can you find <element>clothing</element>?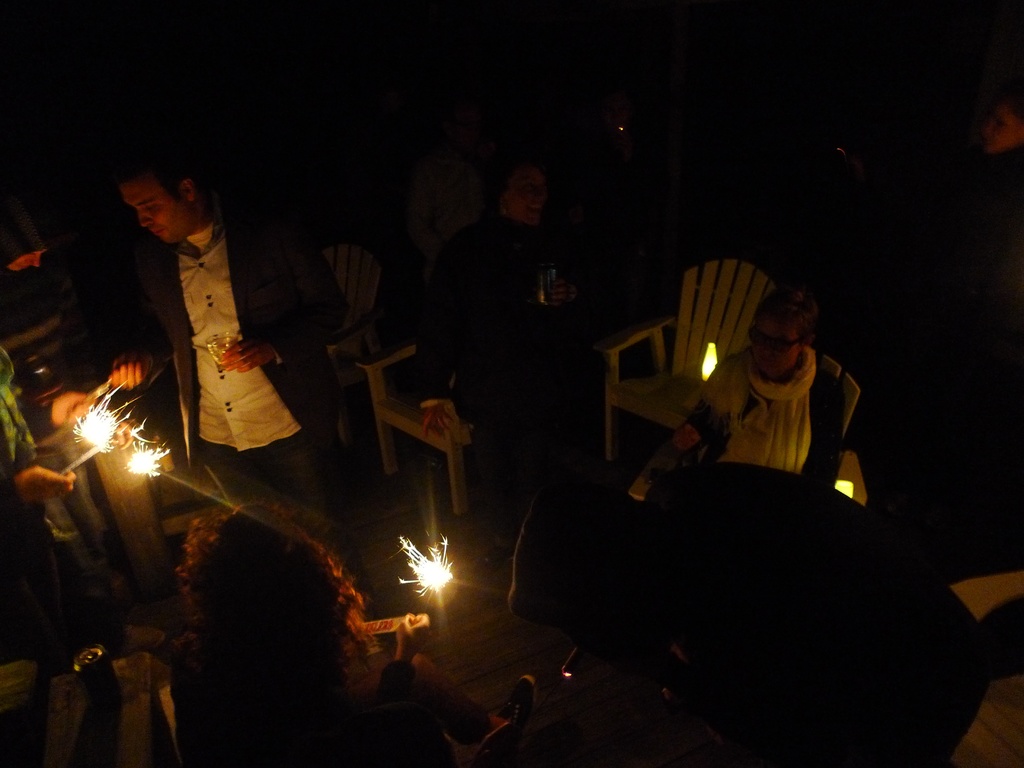
Yes, bounding box: locate(137, 199, 376, 605).
